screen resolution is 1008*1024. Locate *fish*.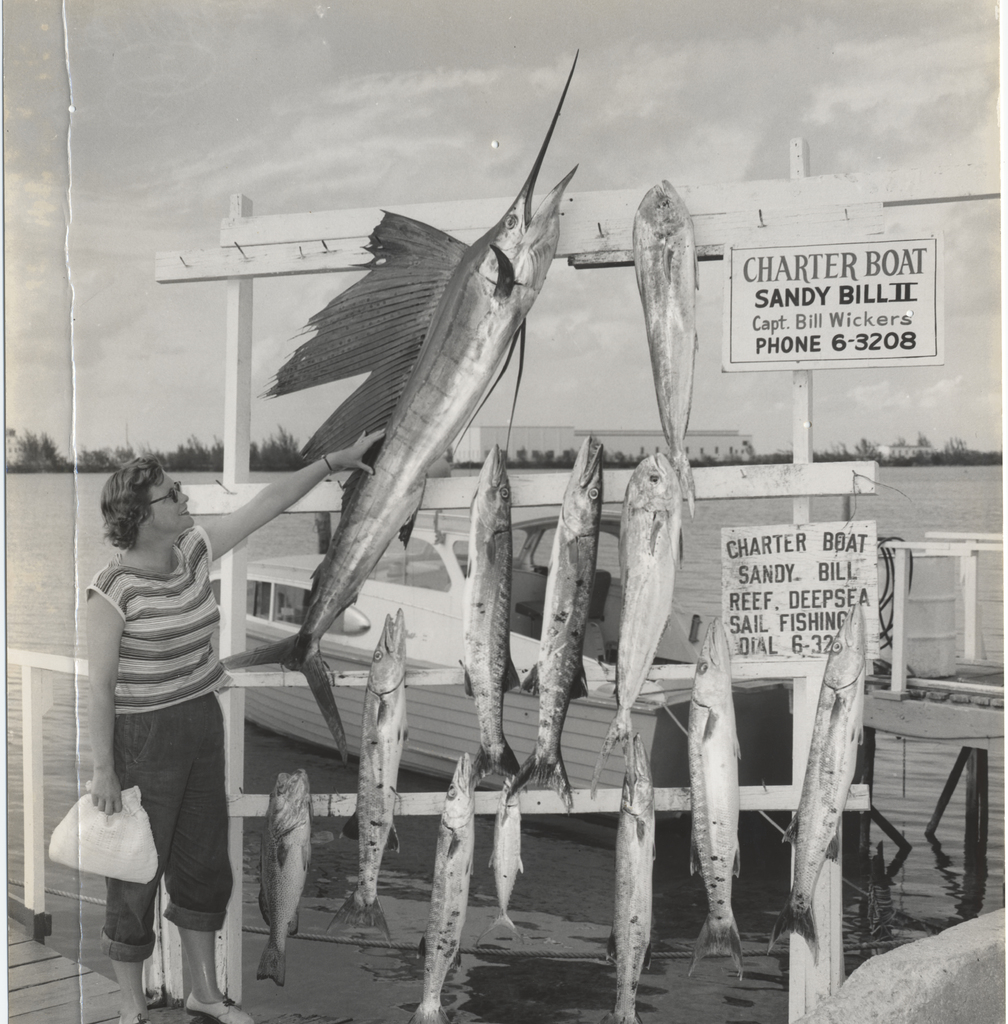
rect(337, 606, 405, 933).
